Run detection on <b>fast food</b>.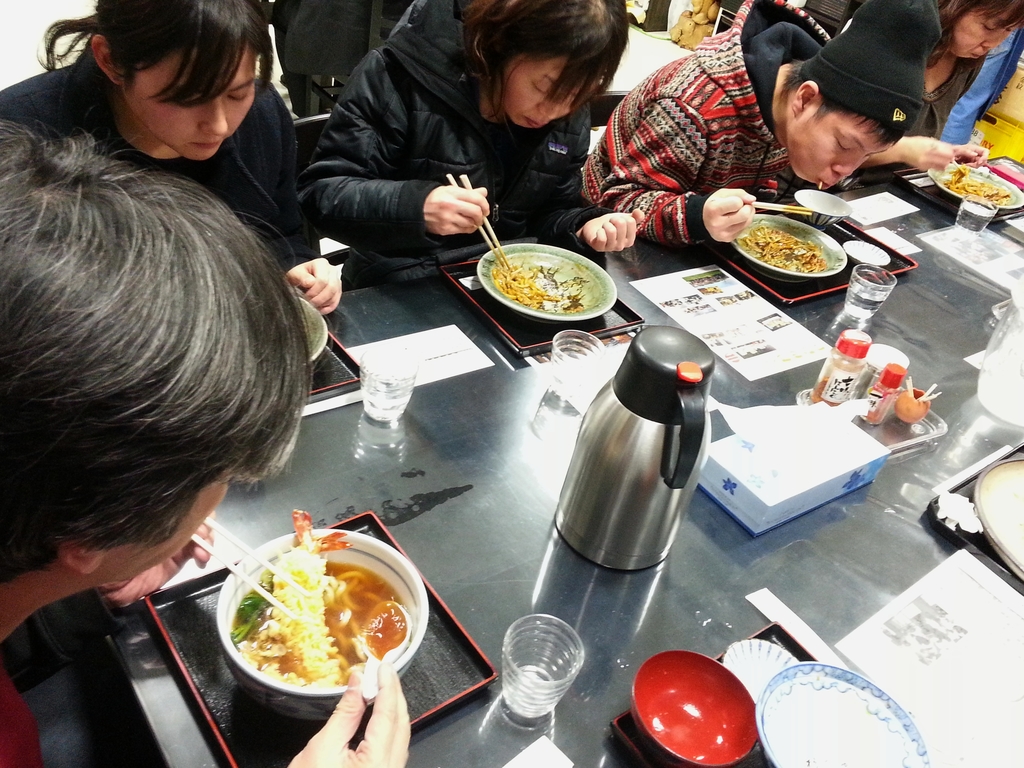
Result: (491, 260, 586, 313).
